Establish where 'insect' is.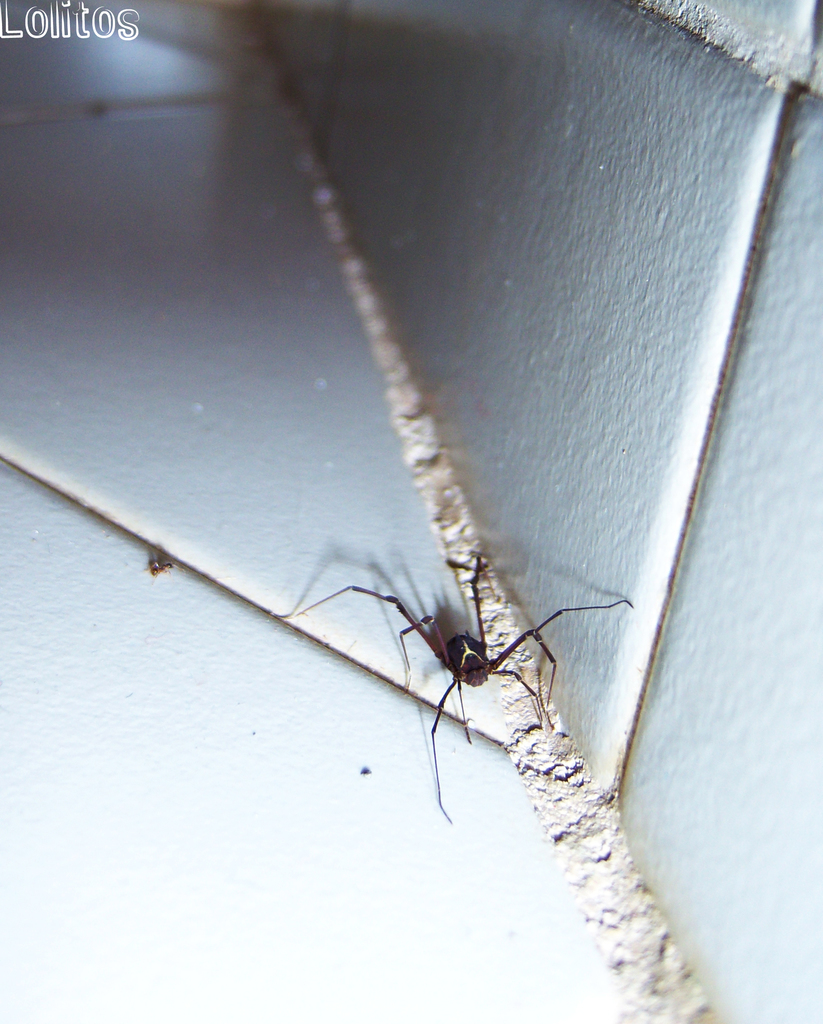
Established at bbox(278, 548, 629, 823).
